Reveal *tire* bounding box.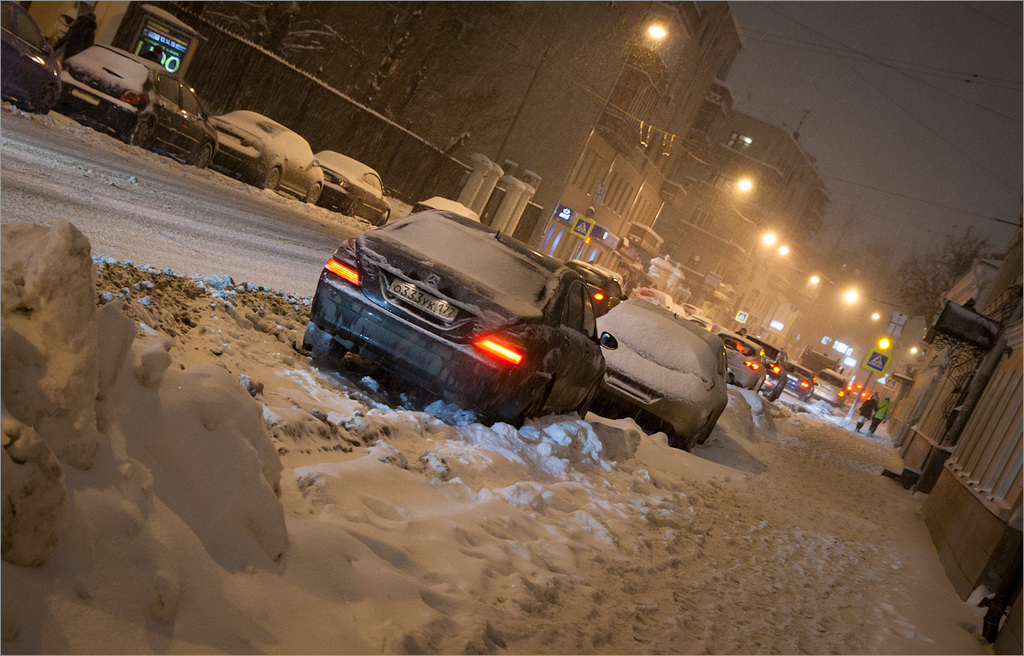
Revealed: 577/392/596/421.
